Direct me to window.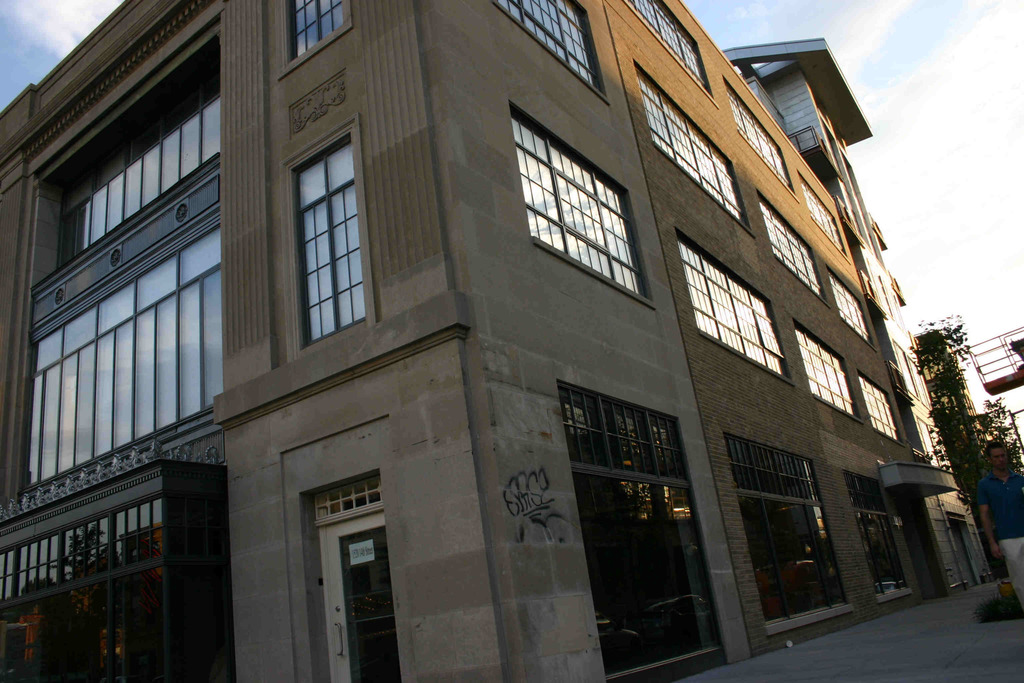
Direction: 506/99/650/314.
